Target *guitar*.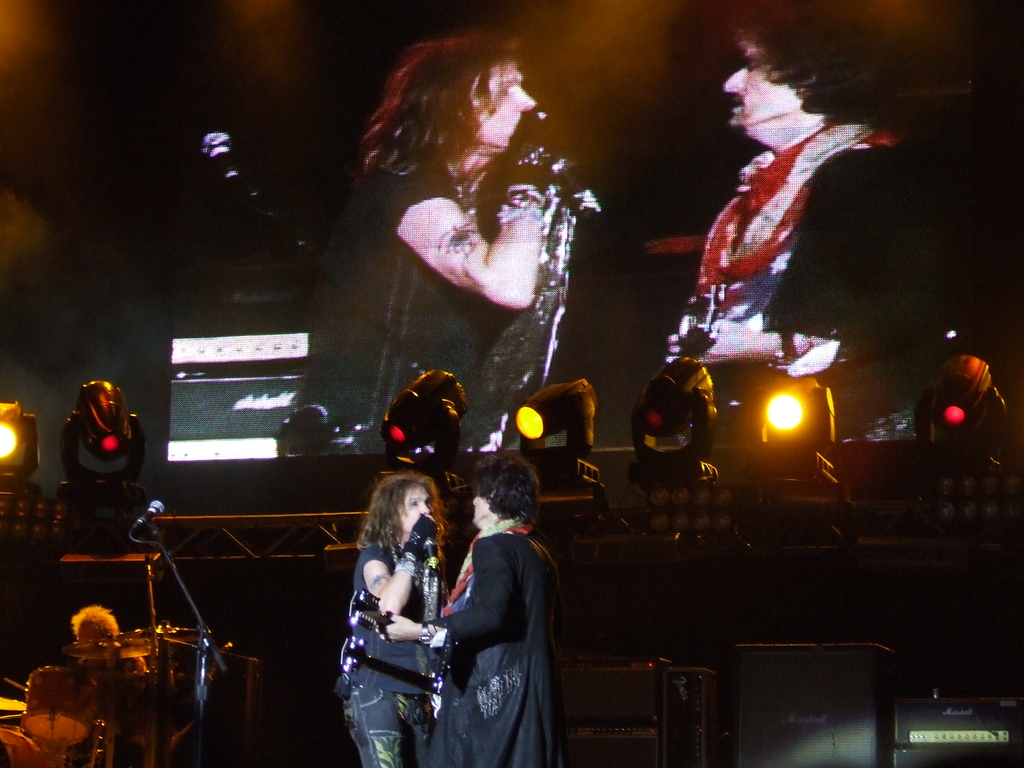
Target region: l=634, t=276, r=740, b=425.
